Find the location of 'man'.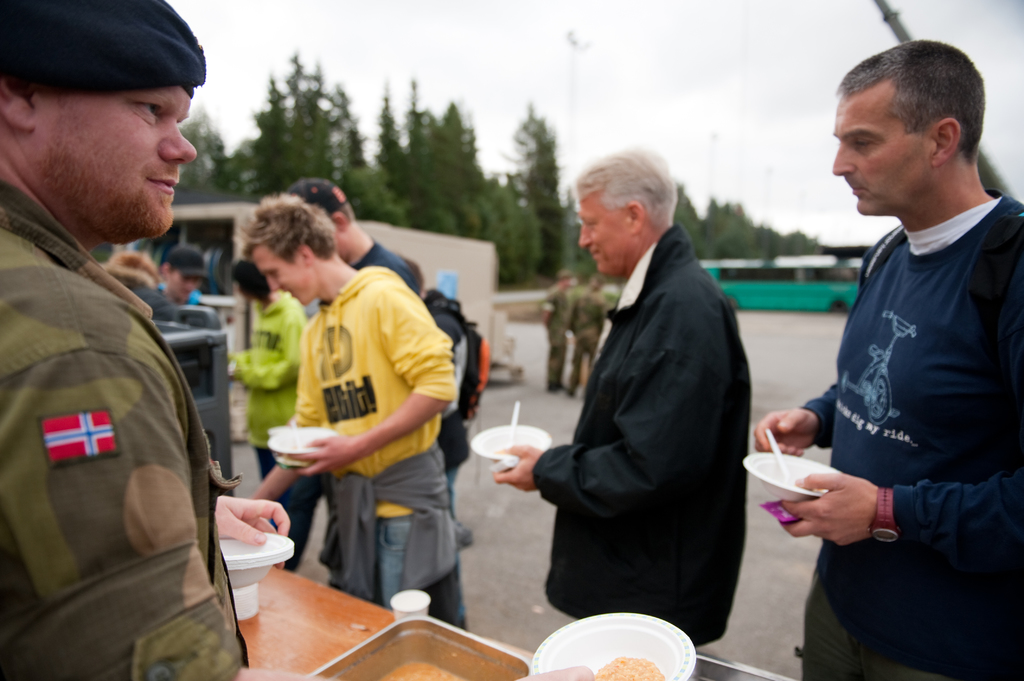
Location: pyautogui.locateOnScreen(488, 145, 749, 653).
